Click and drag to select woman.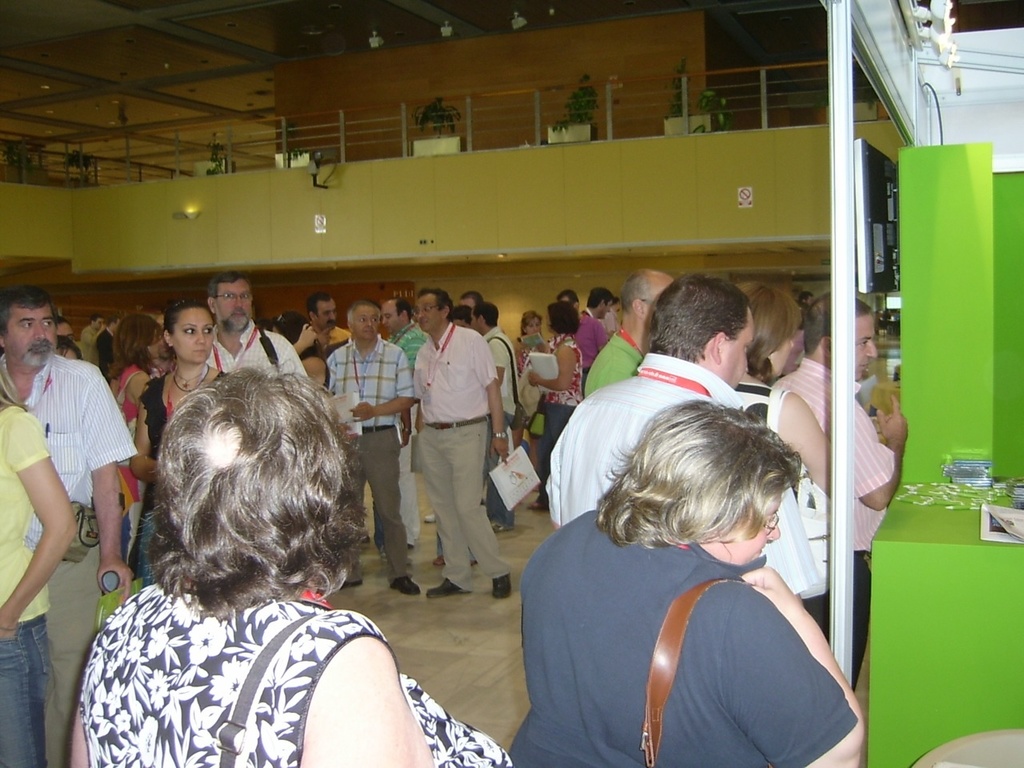
Selection: locate(62, 370, 546, 767).
